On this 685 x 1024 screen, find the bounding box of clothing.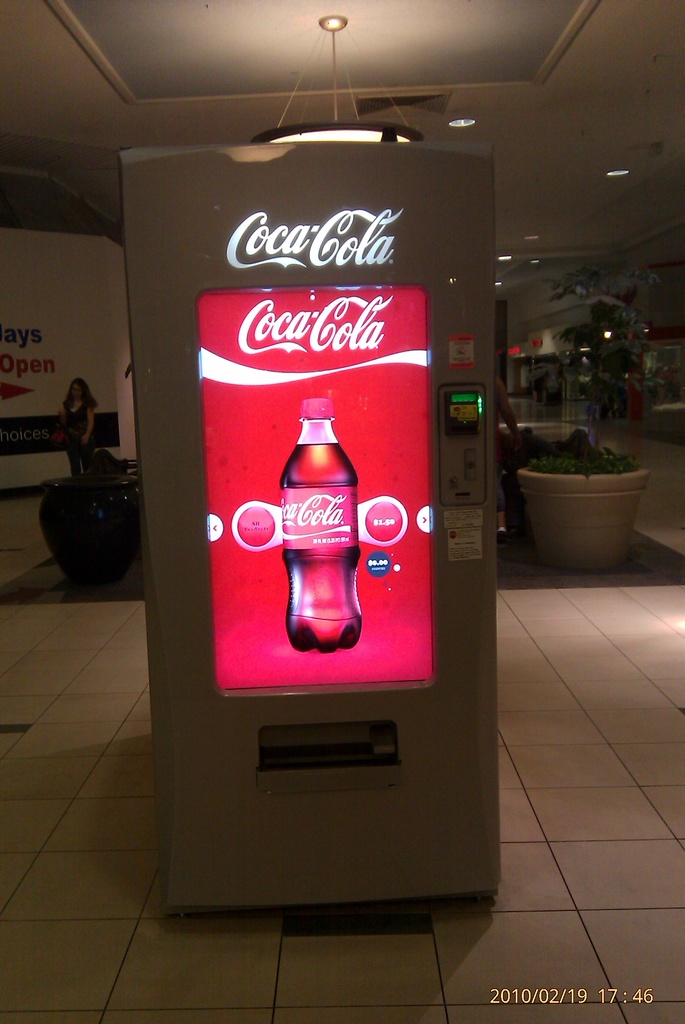
Bounding box: box=[57, 395, 97, 460].
